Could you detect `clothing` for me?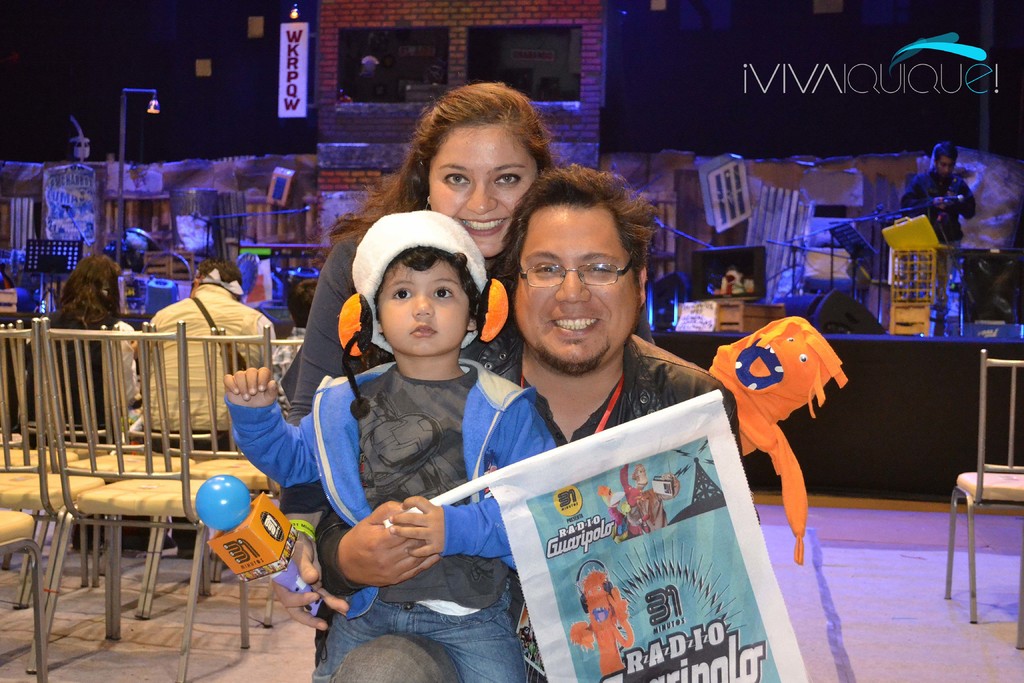
Detection result: box=[276, 222, 516, 512].
